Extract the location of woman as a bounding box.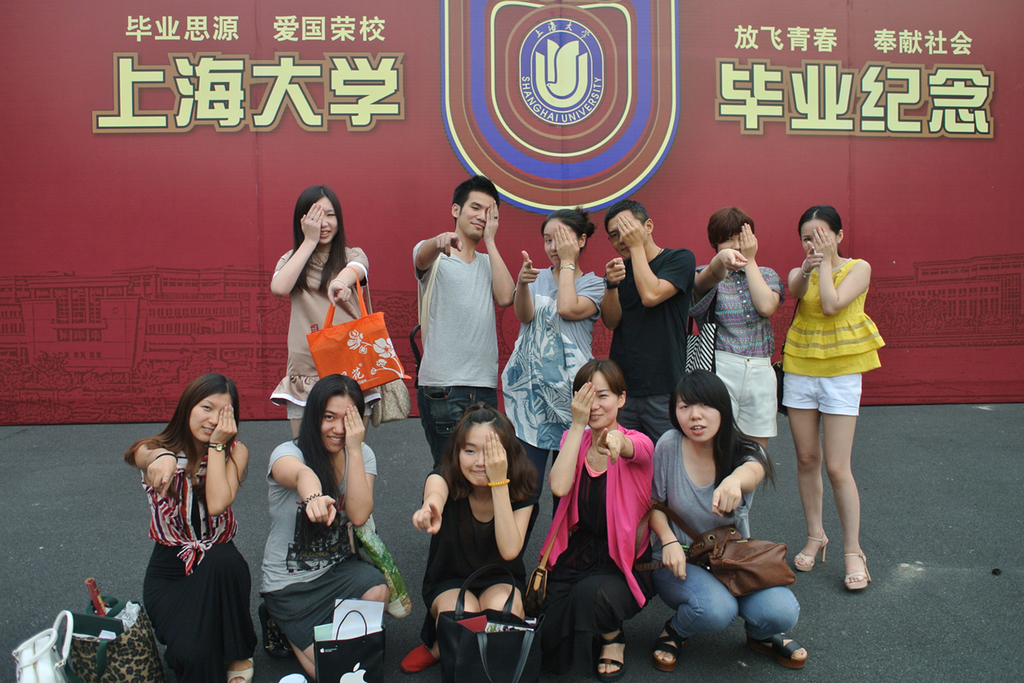
{"left": 411, "top": 173, "right": 519, "bottom": 462}.
